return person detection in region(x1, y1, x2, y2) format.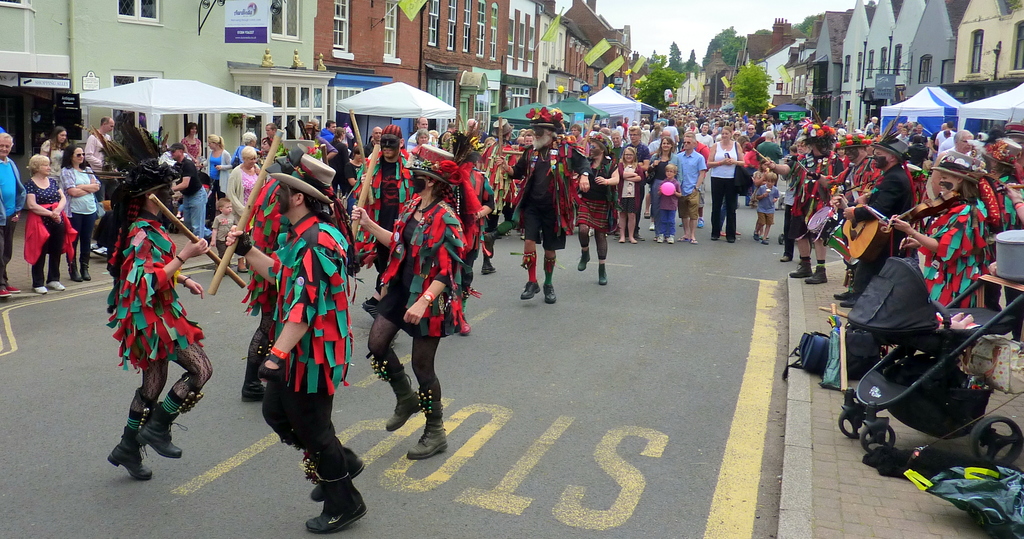
region(85, 114, 114, 173).
